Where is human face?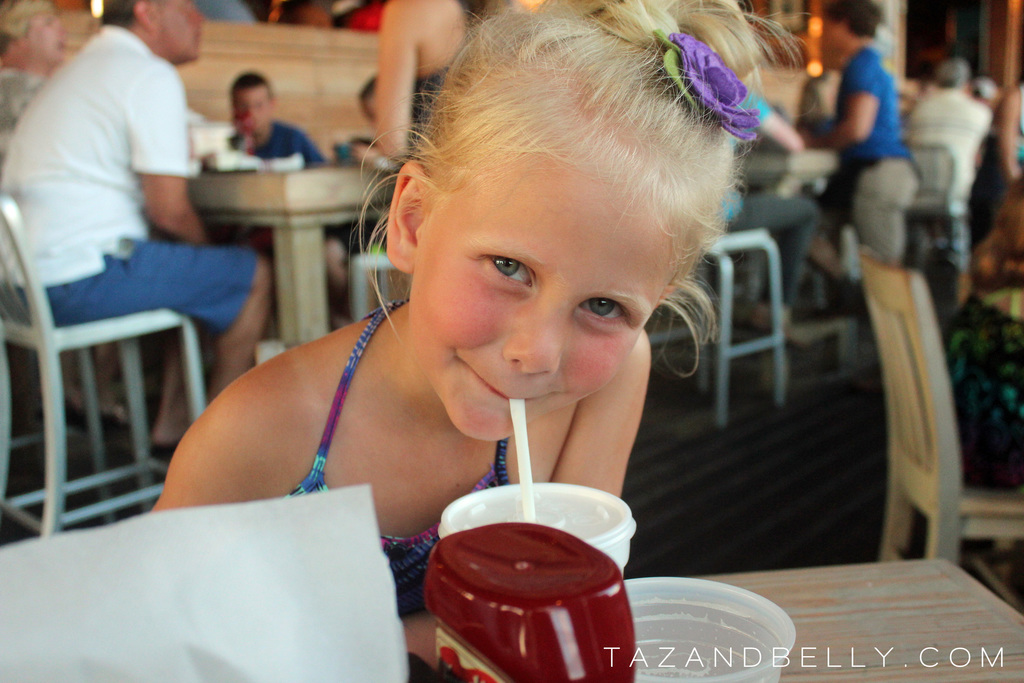
bbox(409, 147, 671, 443).
